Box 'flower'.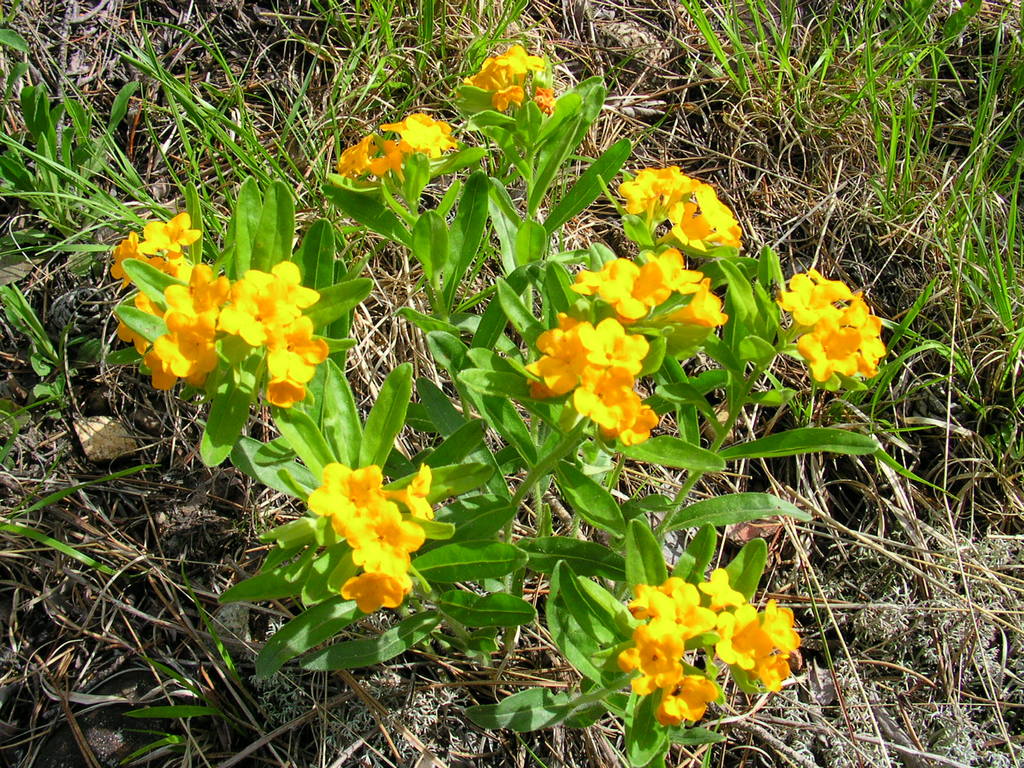
398 116 470 166.
